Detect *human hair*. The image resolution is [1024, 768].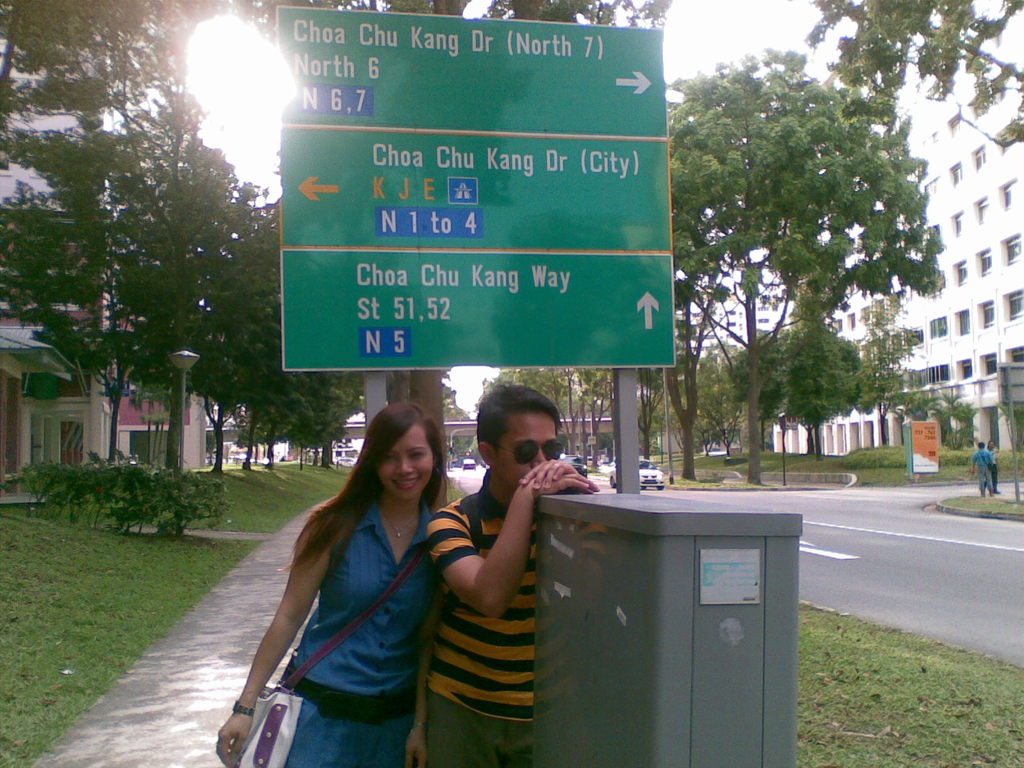
left=304, top=418, right=444, bottom=598.
